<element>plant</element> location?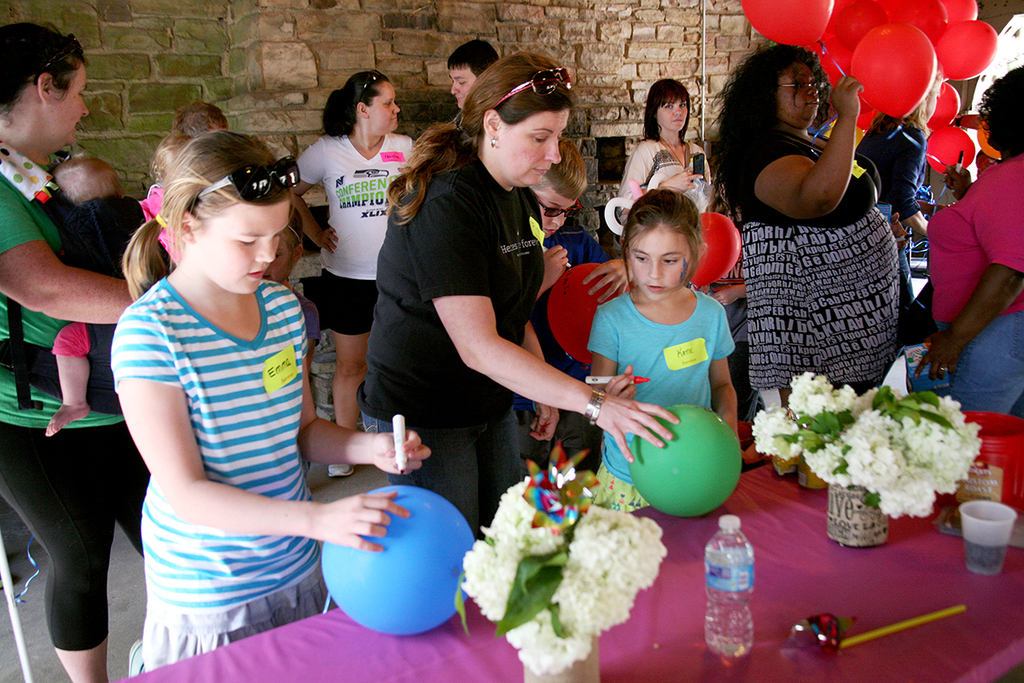
(x1=451, y1=443, x2=678, y2=682)
